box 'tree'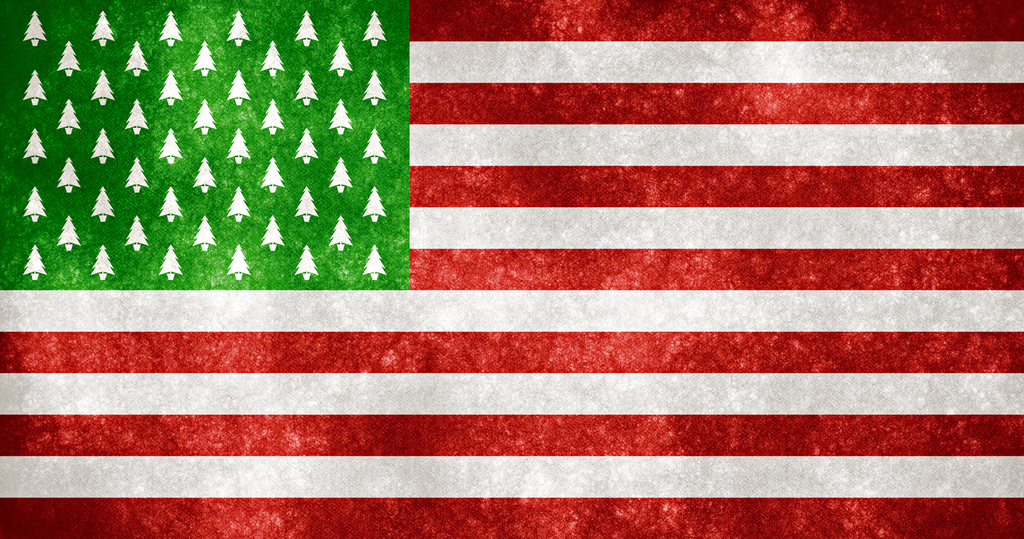
<region>326, 218, 353, 245</region>
